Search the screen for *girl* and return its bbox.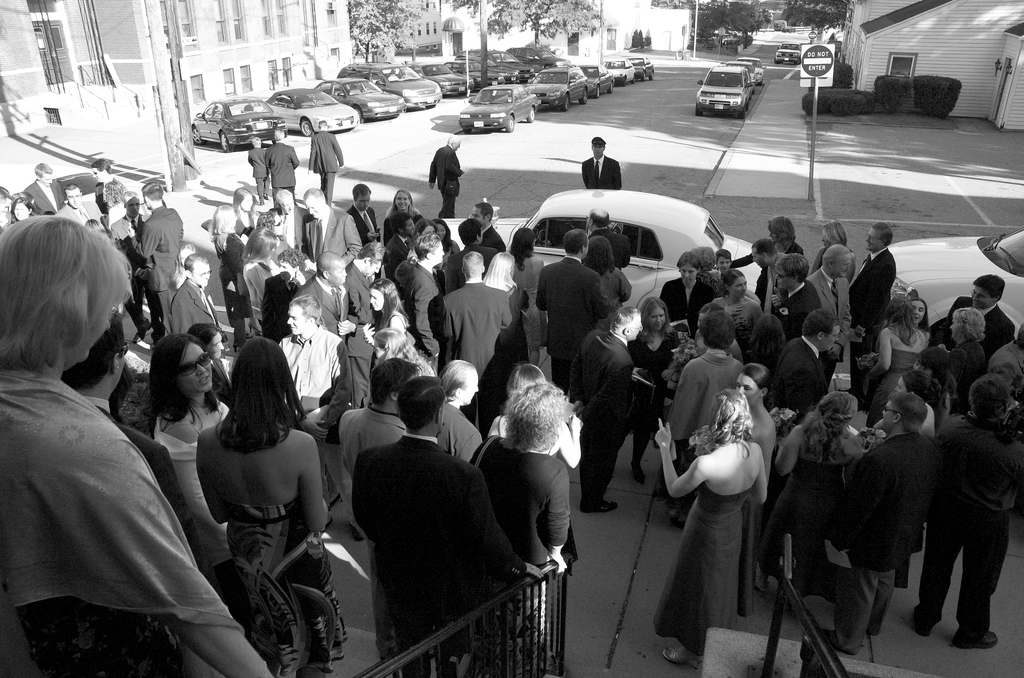
Found: <bbox>660, 252, 714, 340</bbox>.
